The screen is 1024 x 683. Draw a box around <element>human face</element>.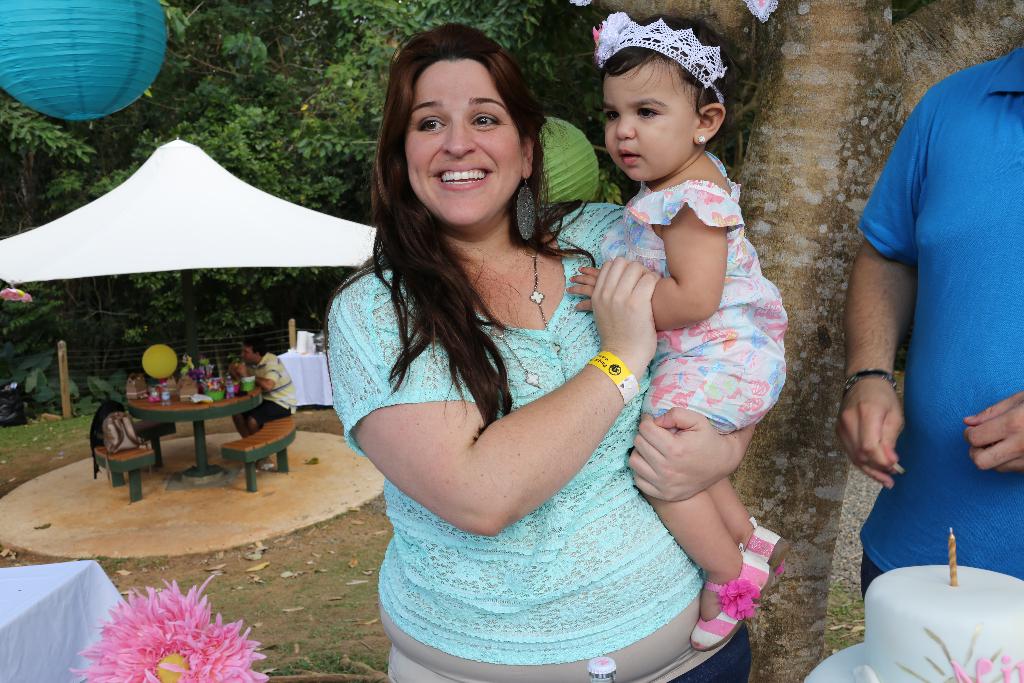
select_region(602, 54, 696, 184).
